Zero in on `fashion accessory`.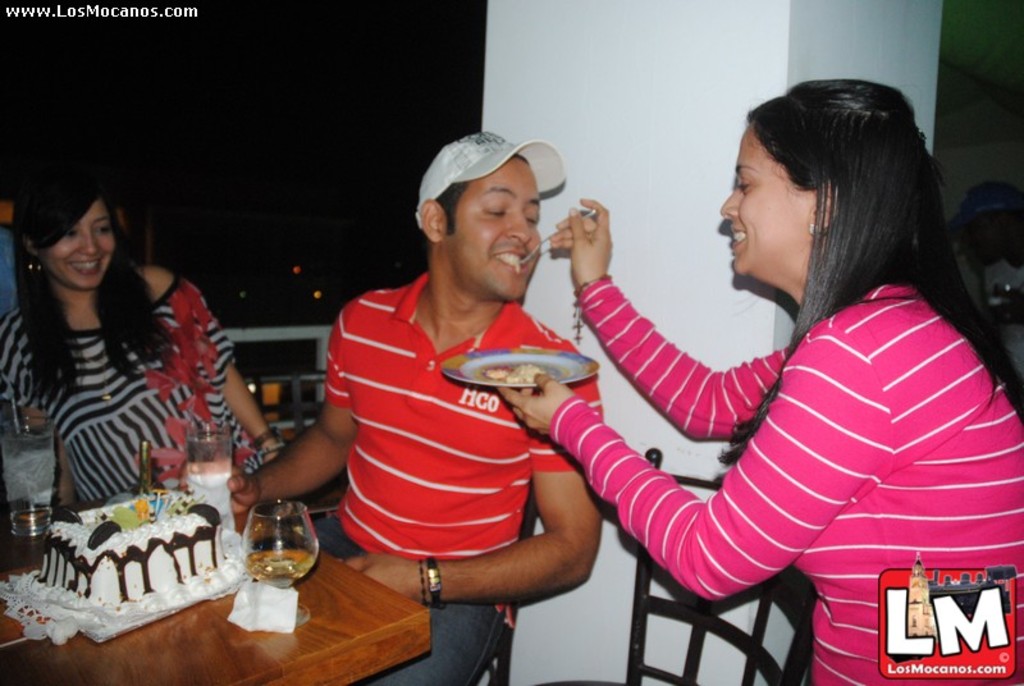
Zeroed in: [x1=416, y1=557, x2=430, y2=604].
